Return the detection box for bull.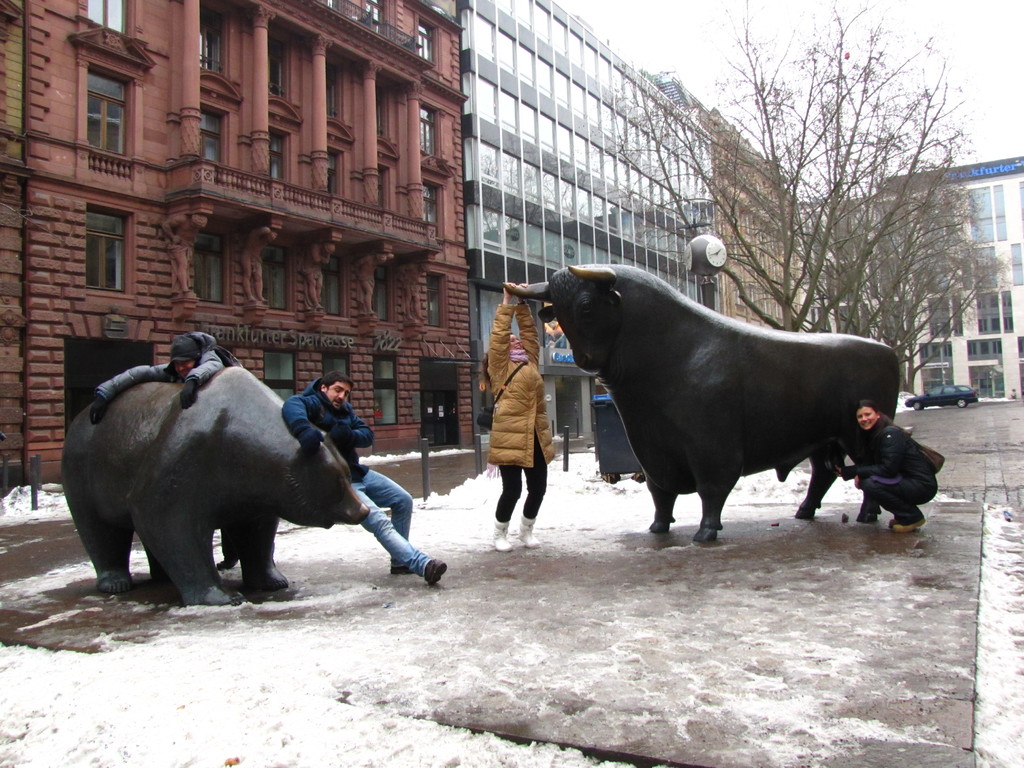
(59,361,371,604).
